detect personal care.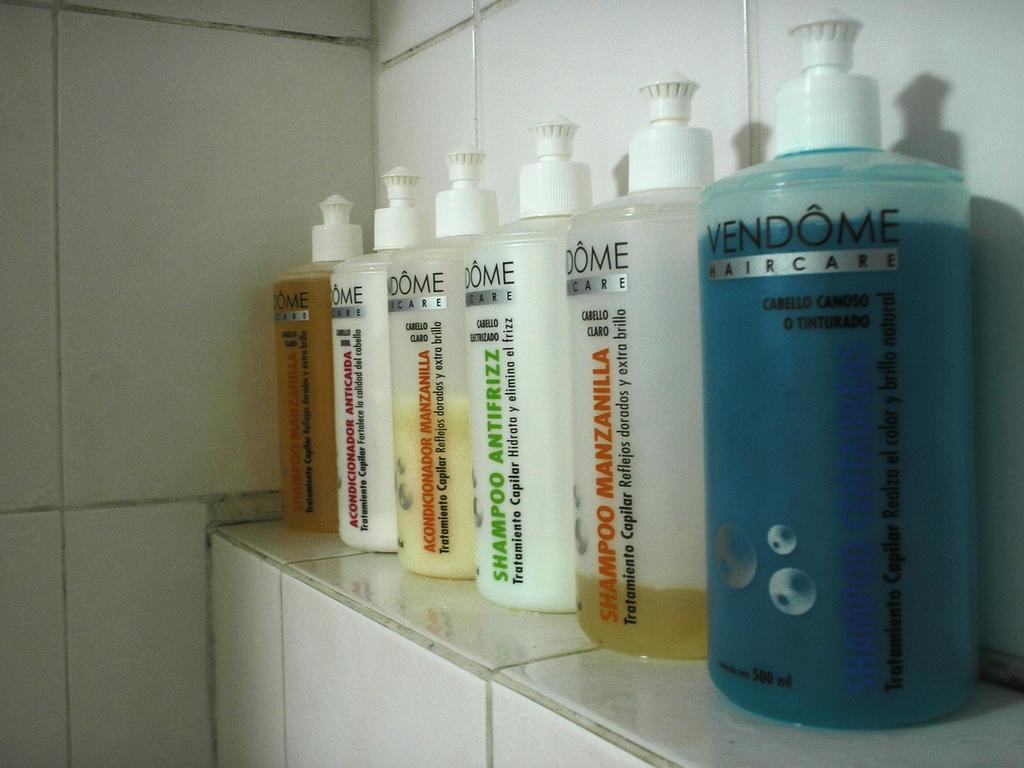
Detected at {"x1": 470, "y1": 114, "x2": 588, "y2": 612}.
